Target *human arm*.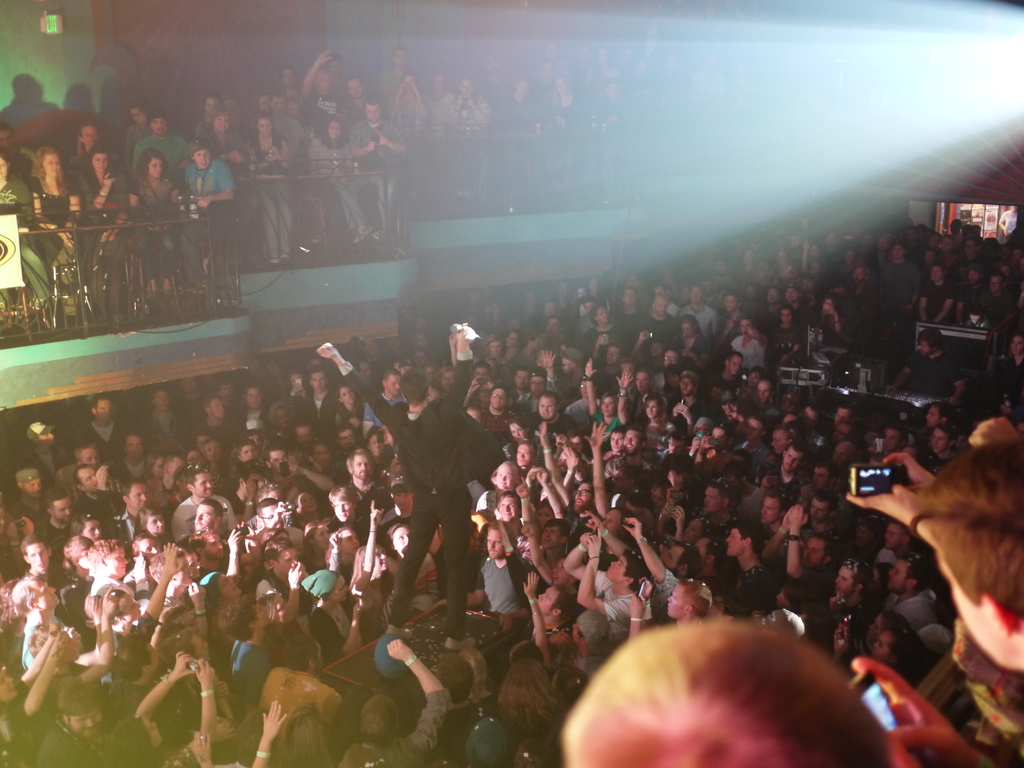
Target region: <box>385,117,415,159</box>.
